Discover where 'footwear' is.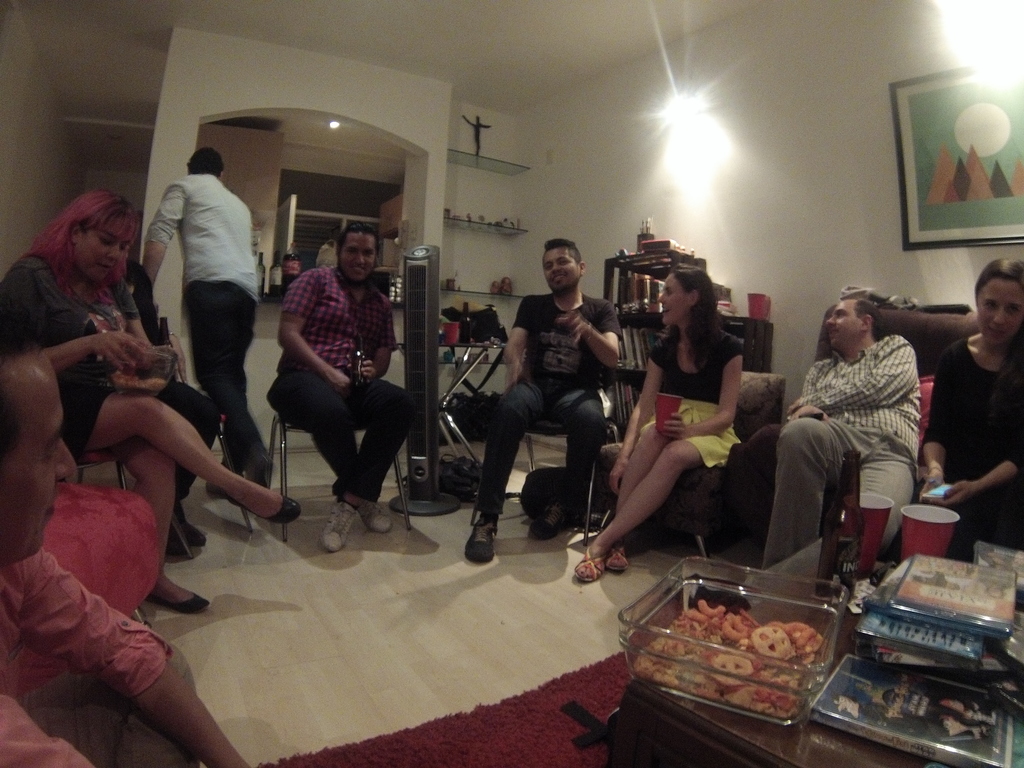
Discovered at x1=321 y1=502 x2=364 y2=555.
